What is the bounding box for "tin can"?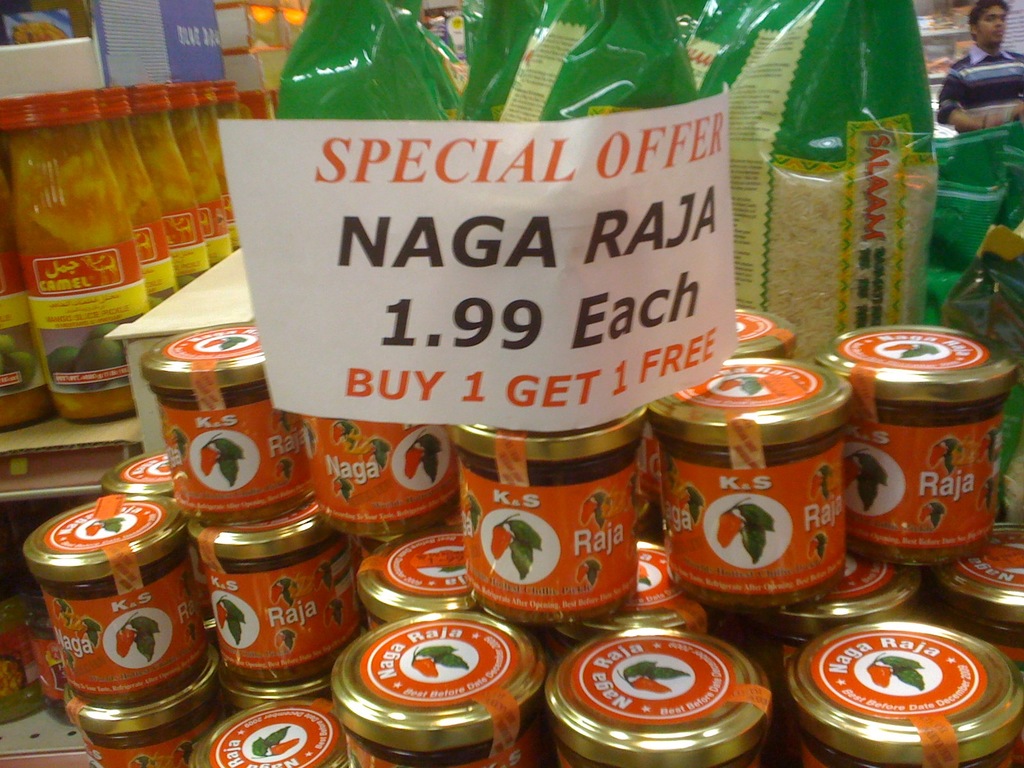
<box>773,621,1023,767</box>.
